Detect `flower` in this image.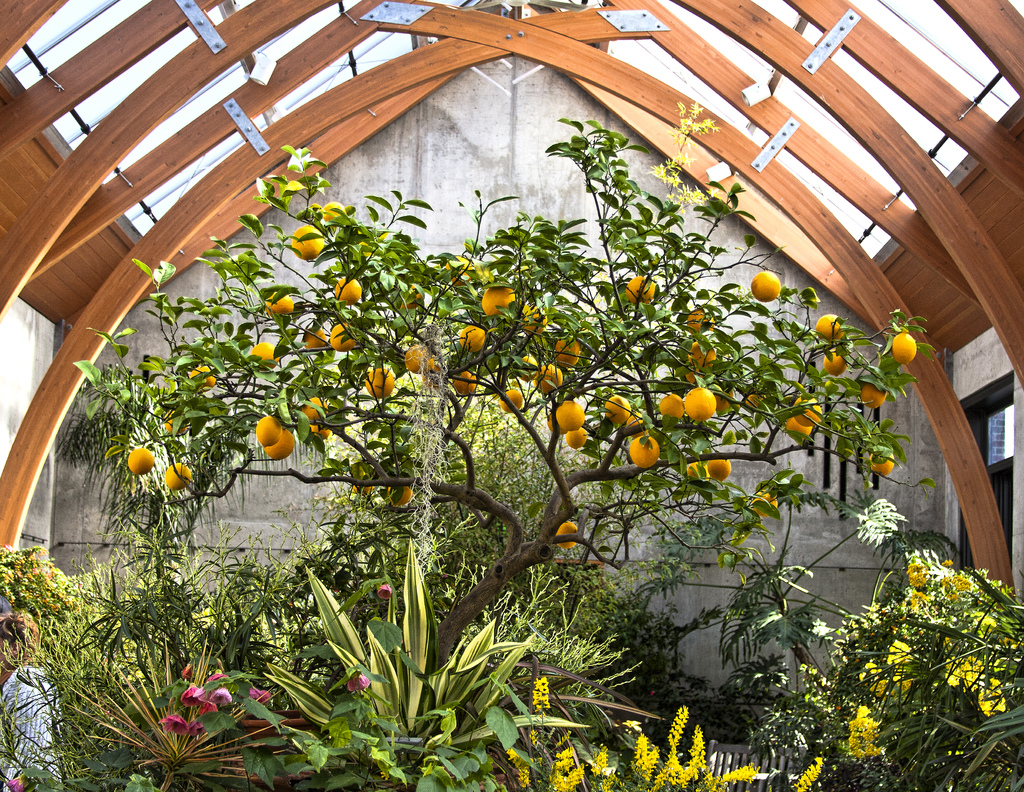
Detection: (left=890, top=642, right=913, bottom=695).
